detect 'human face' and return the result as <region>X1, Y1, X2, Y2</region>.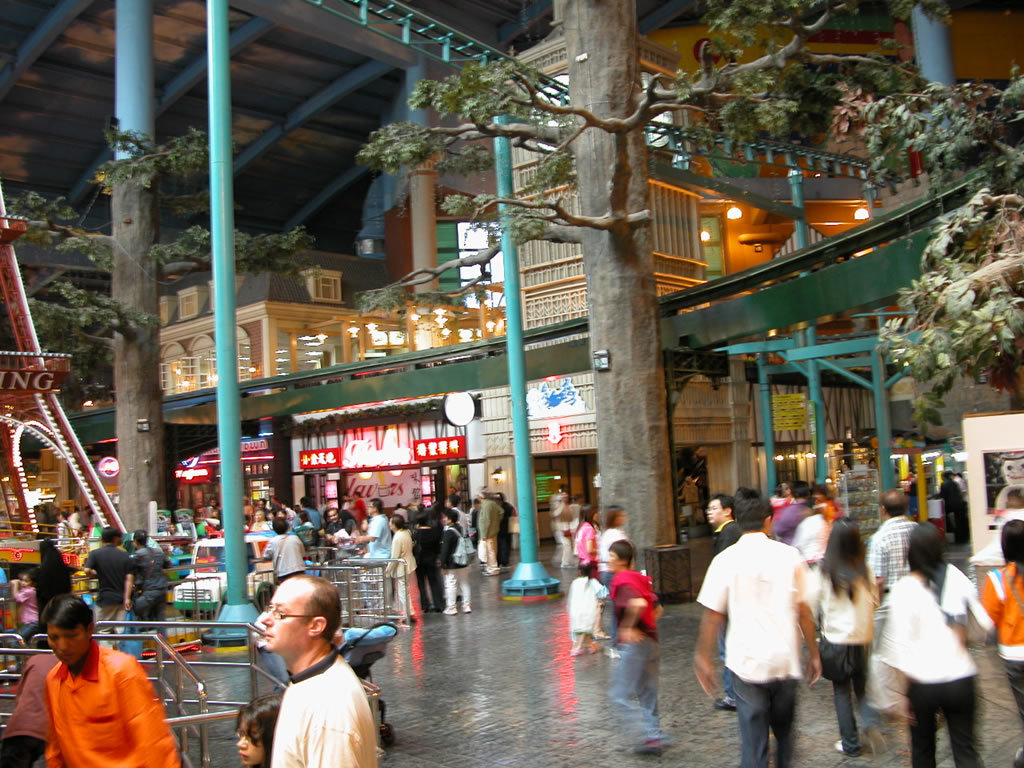
<region>1000, 453, 1023, 487</region>.
